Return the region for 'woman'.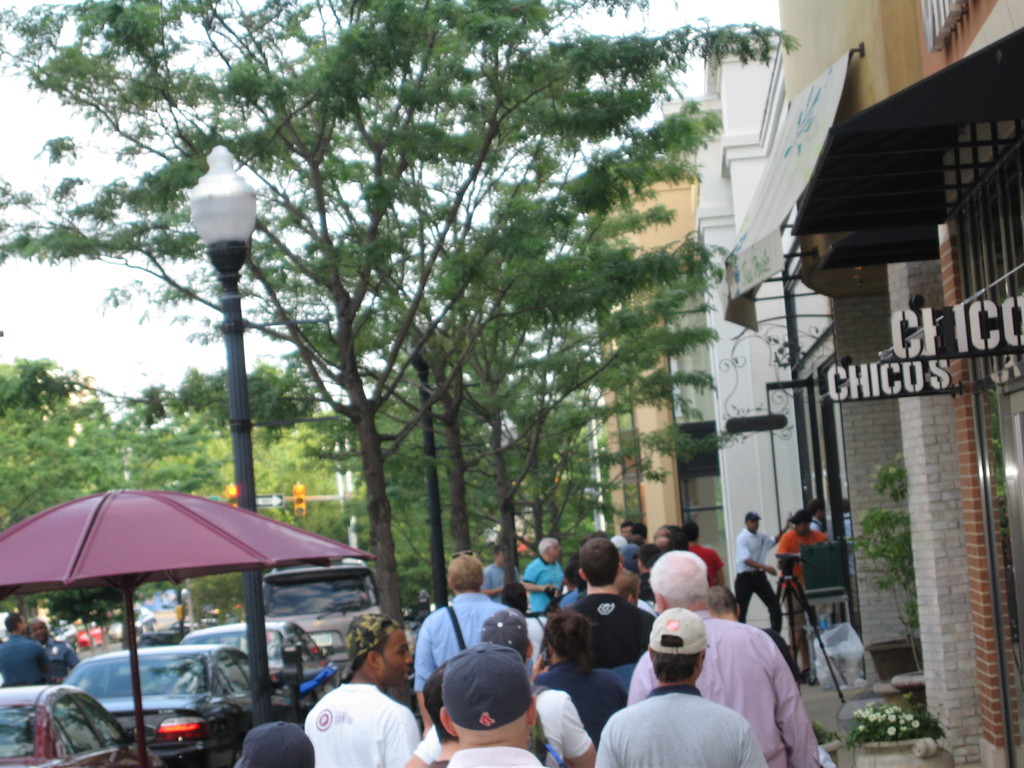
box(529, 614, 624, 745).
